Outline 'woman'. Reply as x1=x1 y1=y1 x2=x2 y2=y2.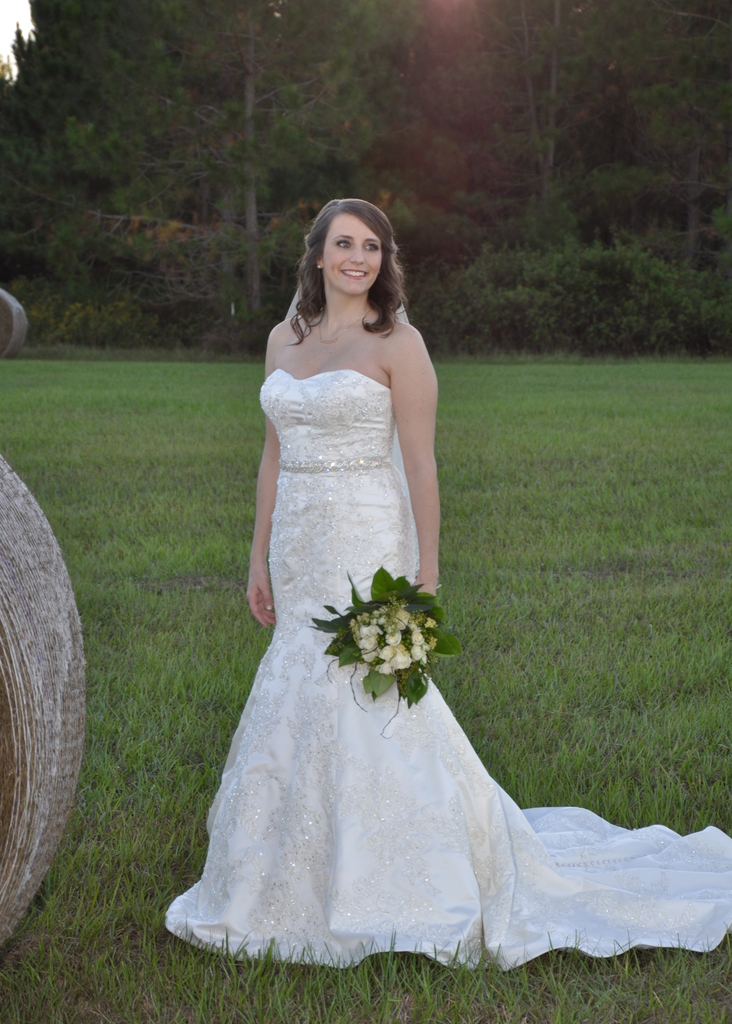
x1=169 y1=209 x2=588 y2=982.
